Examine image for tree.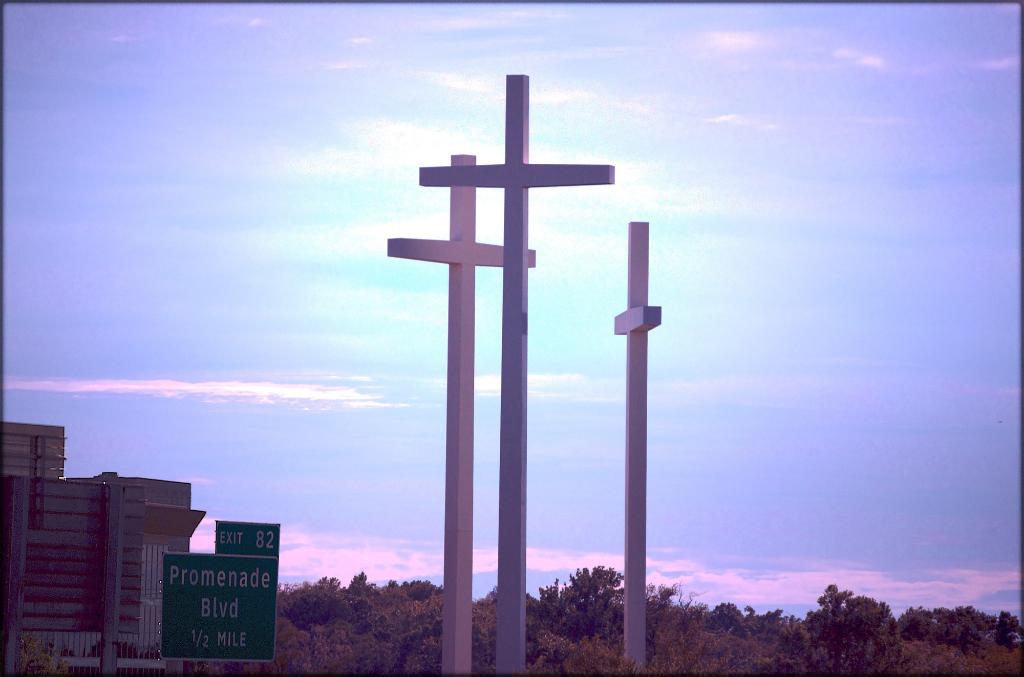
Examination result: bbox=(532, 565, 625, 649).
